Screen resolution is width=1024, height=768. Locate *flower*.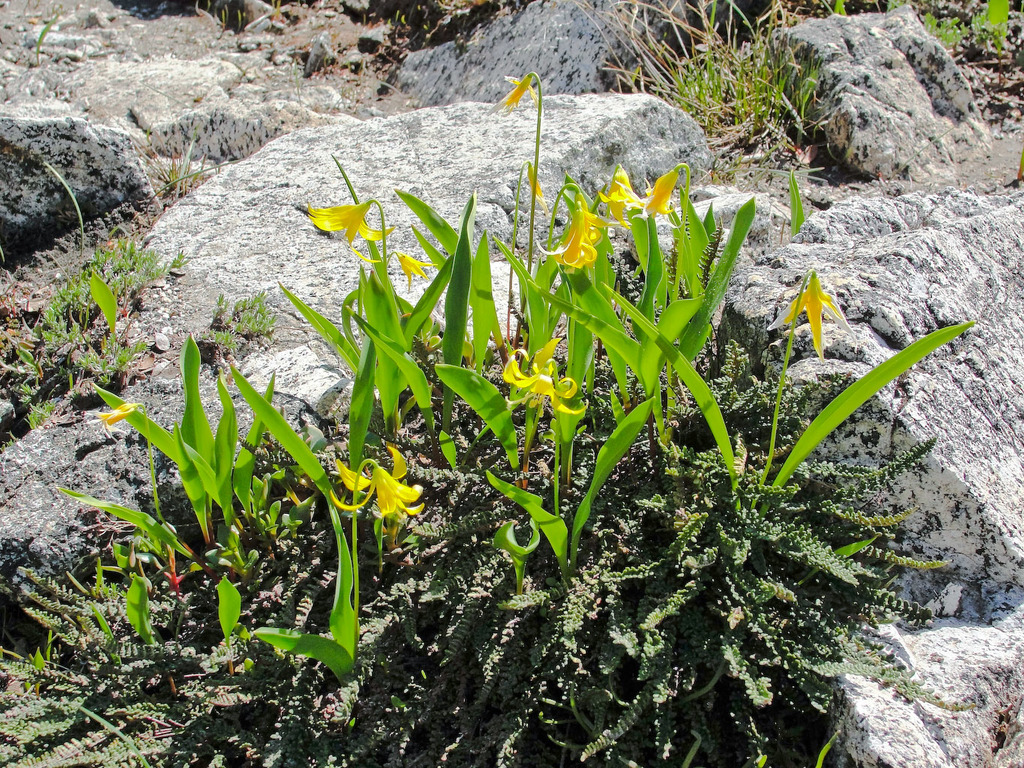
locate(590, 165, 642, 220).
